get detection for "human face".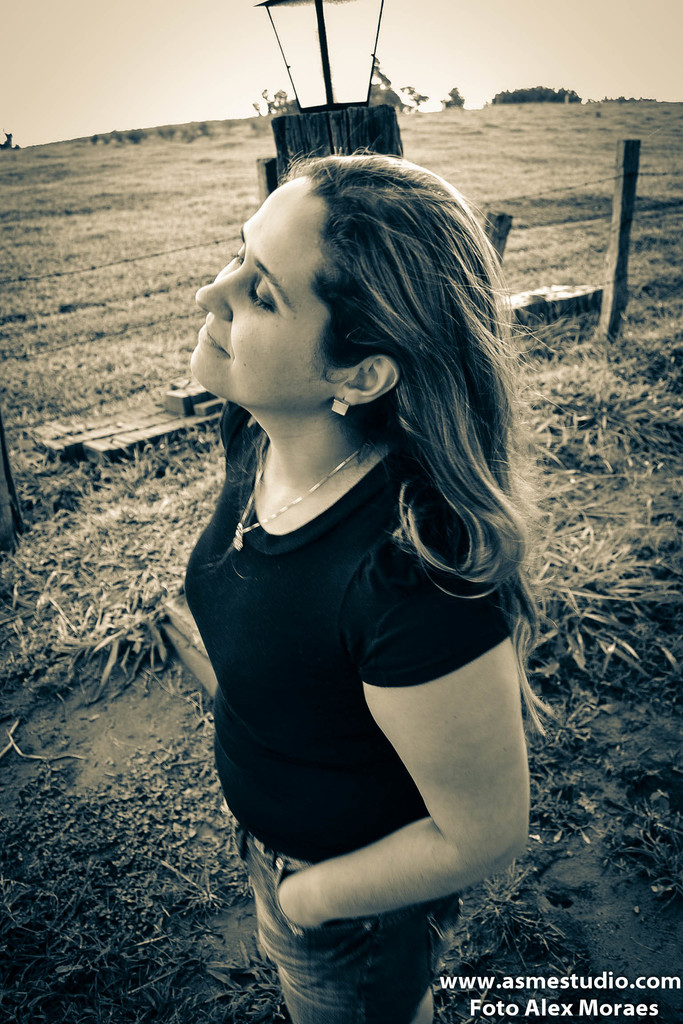
Detection: box=[193, 185, 339, 384].
